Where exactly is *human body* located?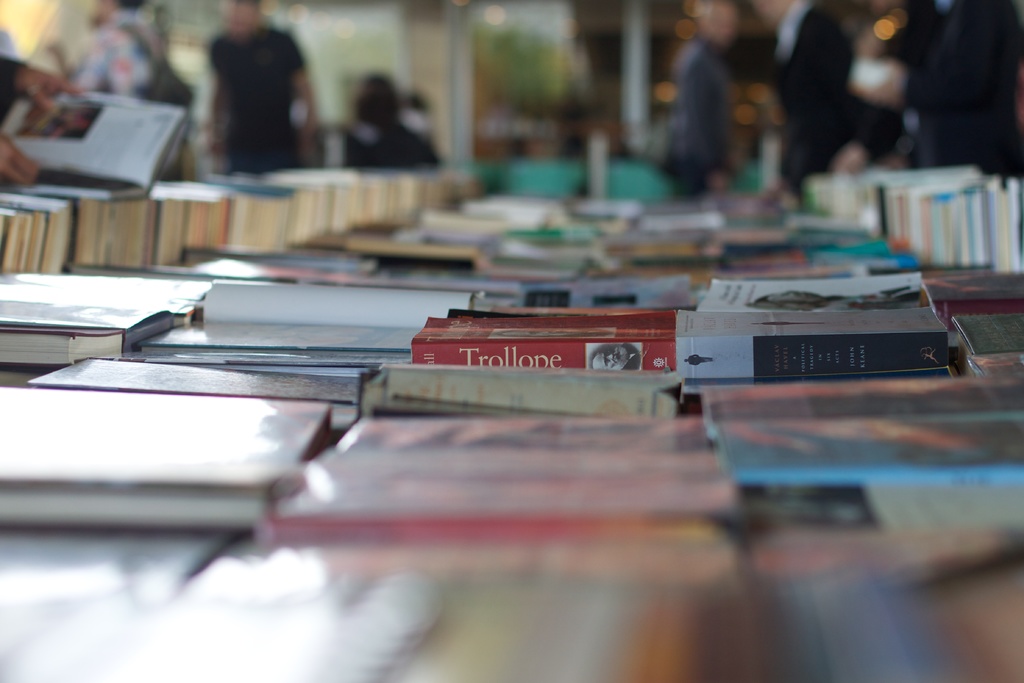
Its bounding box is <region>749, 0, 853, 211</region>.
